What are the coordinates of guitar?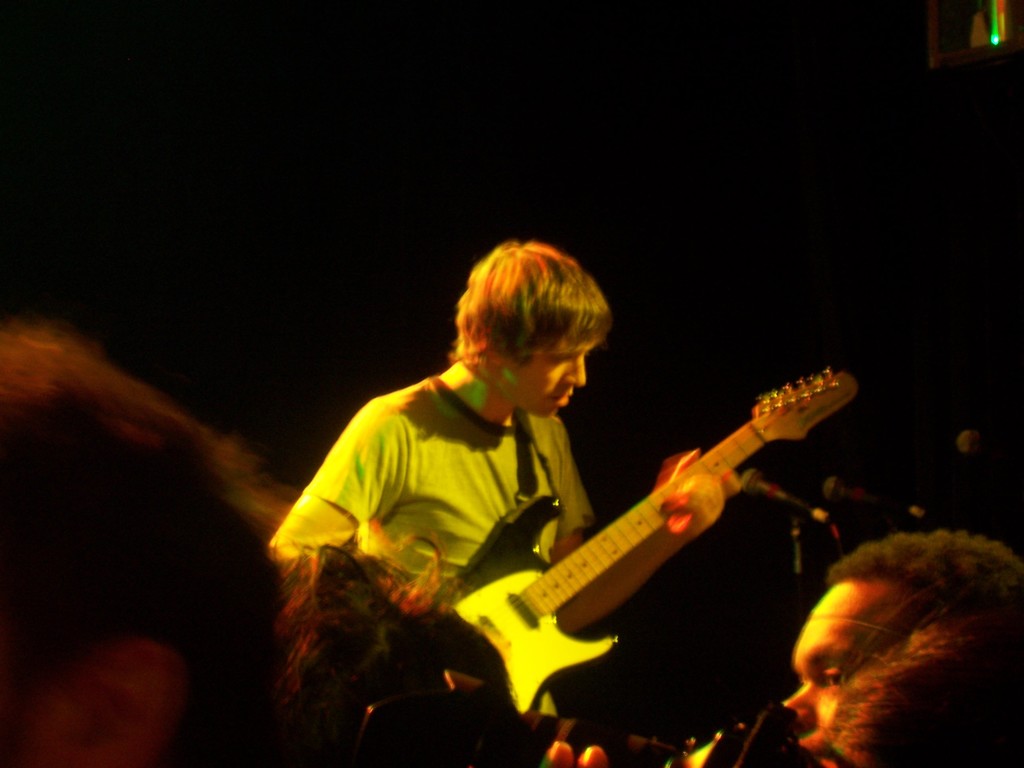
rect(400, 358, 851, 751).
